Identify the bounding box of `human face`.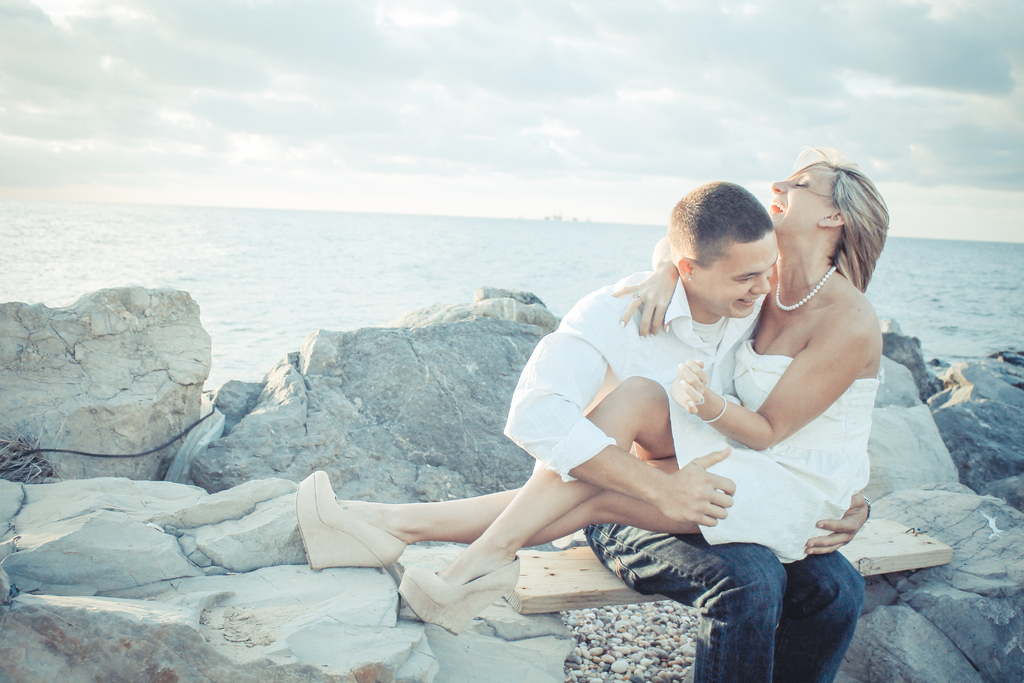
bbox(773, 158, 831, 230).
